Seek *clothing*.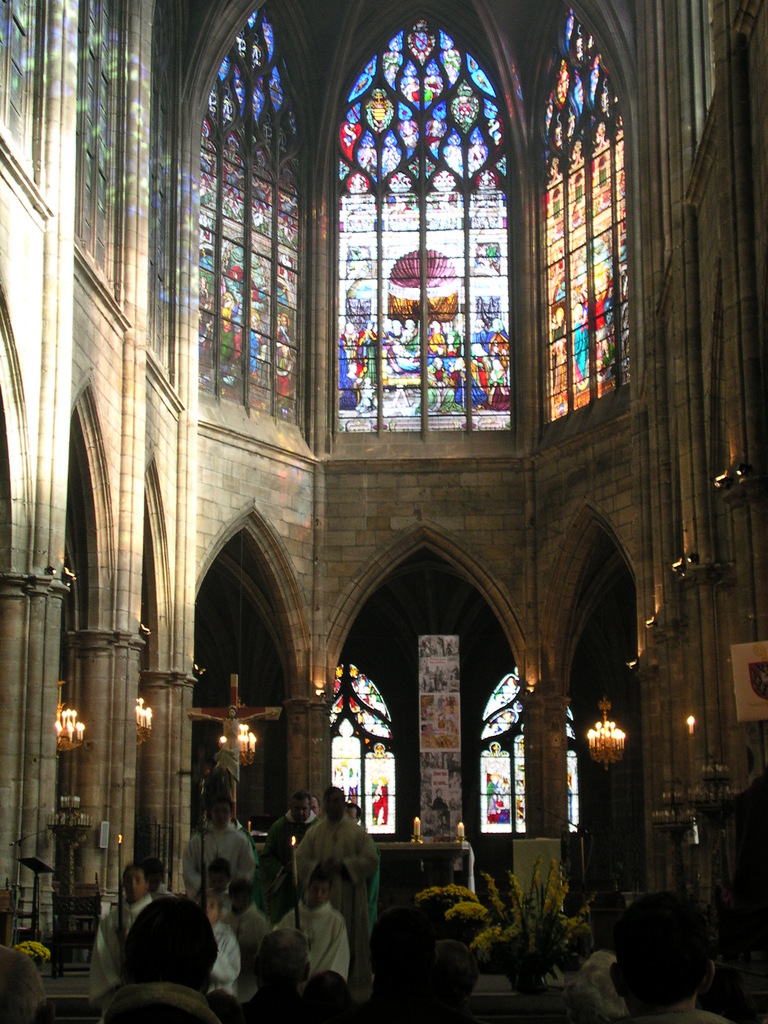
region(285, 804, 380, 957).
